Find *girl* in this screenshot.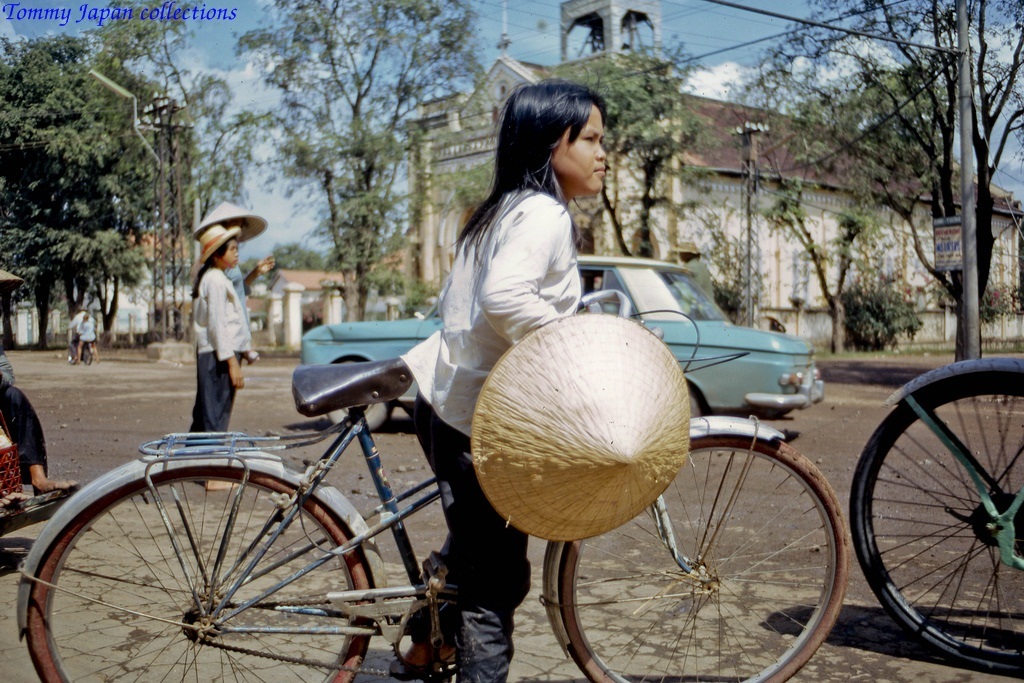
The bounding box for *girl* is bbox(194, 224, 255, 487).
